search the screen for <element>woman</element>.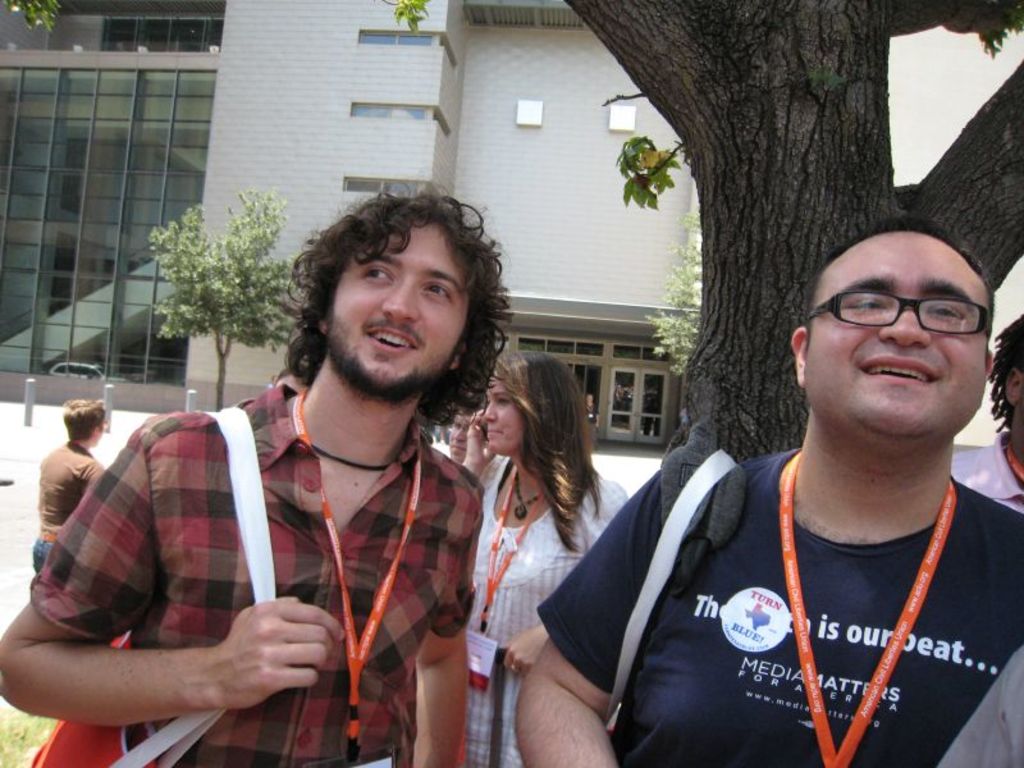
Found at box(451, 340, 620, 746).
